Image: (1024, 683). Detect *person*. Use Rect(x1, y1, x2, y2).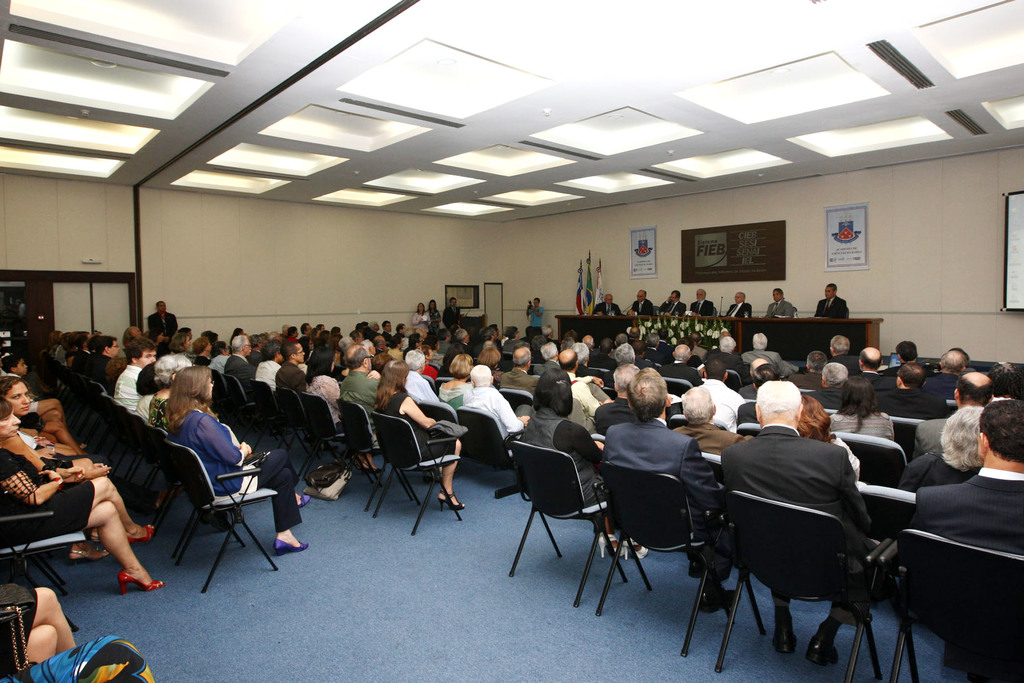
Rect(687, 287, 713, 315).
